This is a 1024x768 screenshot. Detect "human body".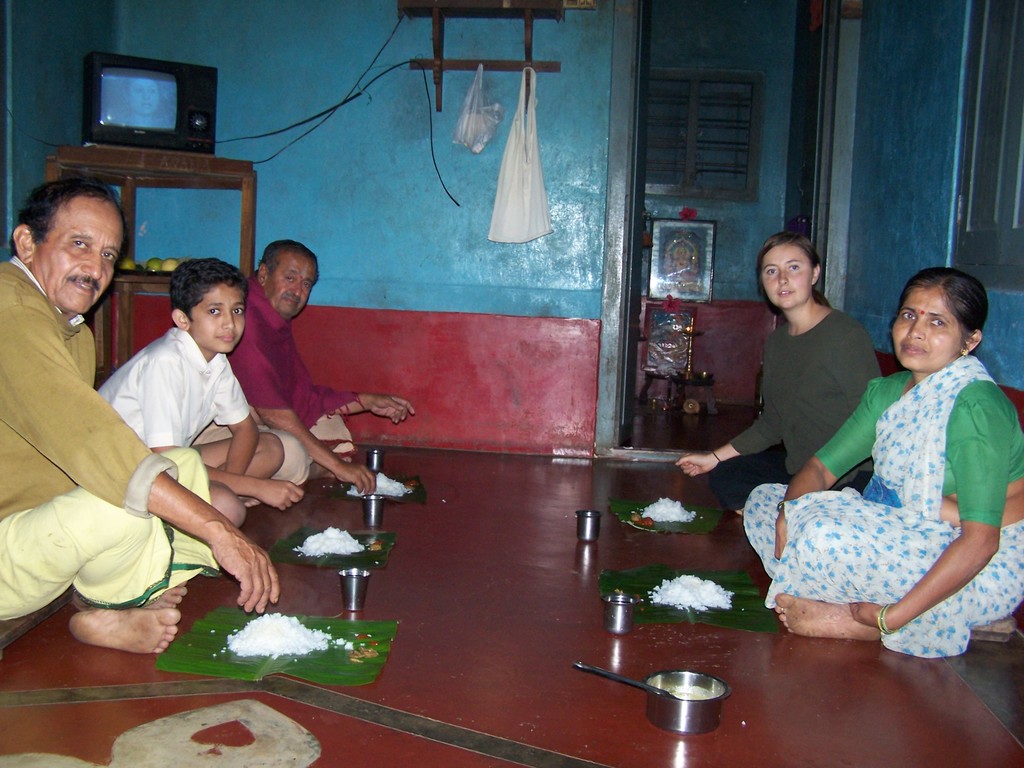
0,257,284,646.
